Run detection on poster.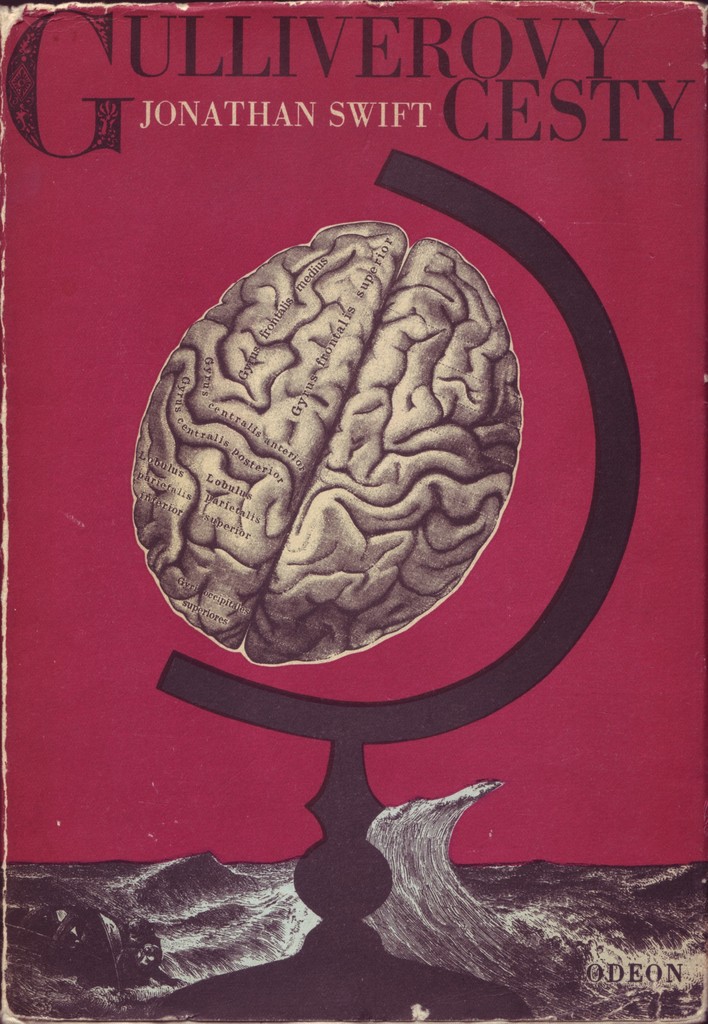
Result: <box>0,0,707,1020</box>.
